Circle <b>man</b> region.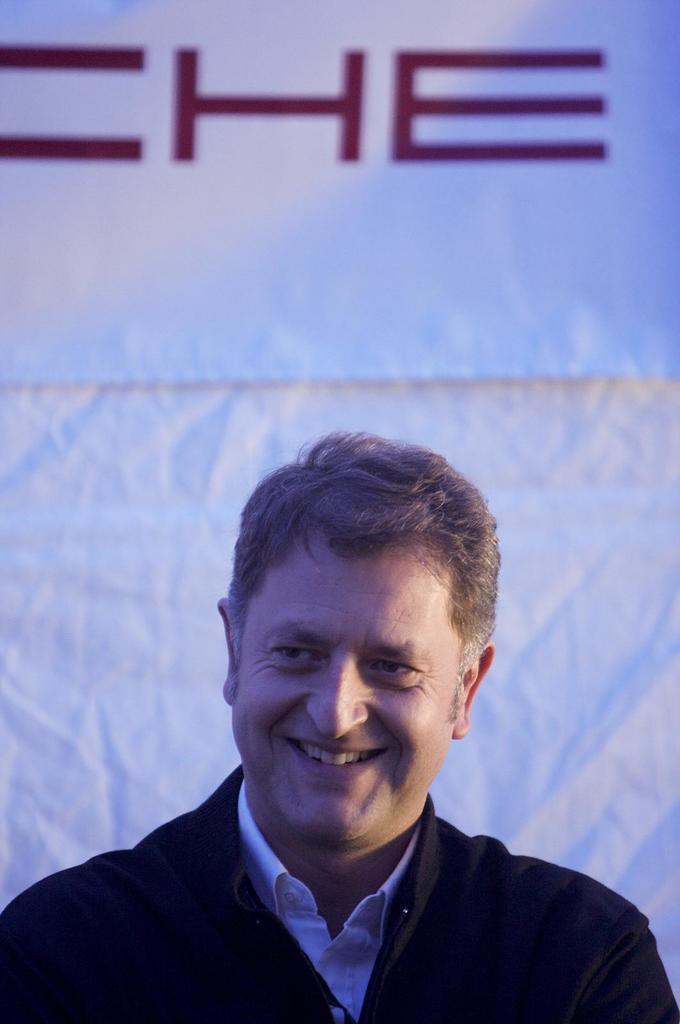
Region: 5 433 666 1009.
